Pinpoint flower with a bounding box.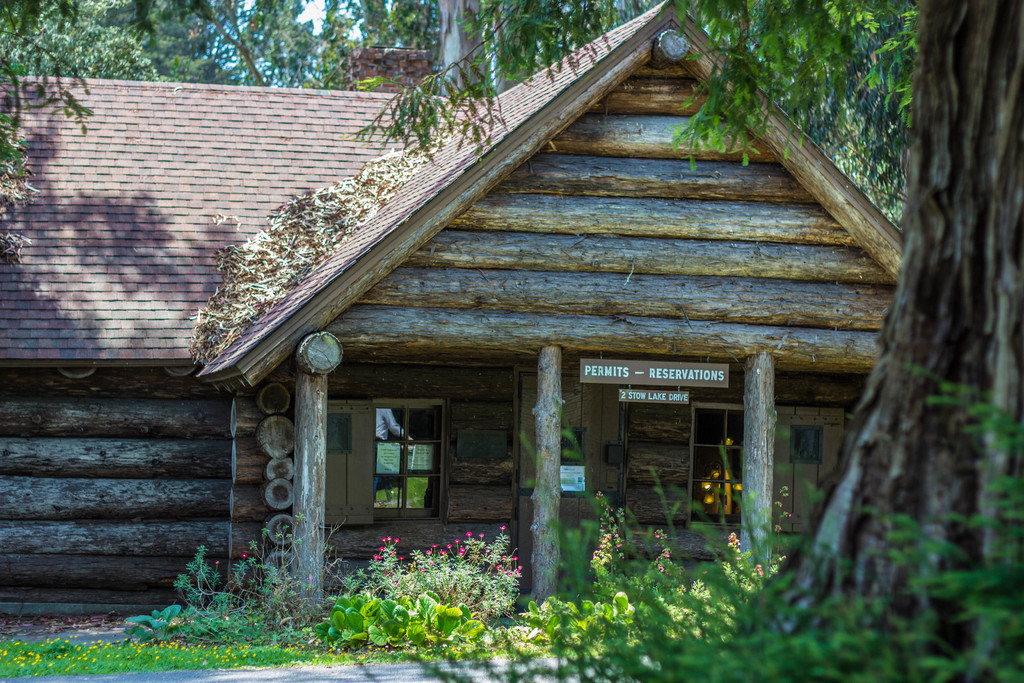
select_region(729, 531, 740, 545).
